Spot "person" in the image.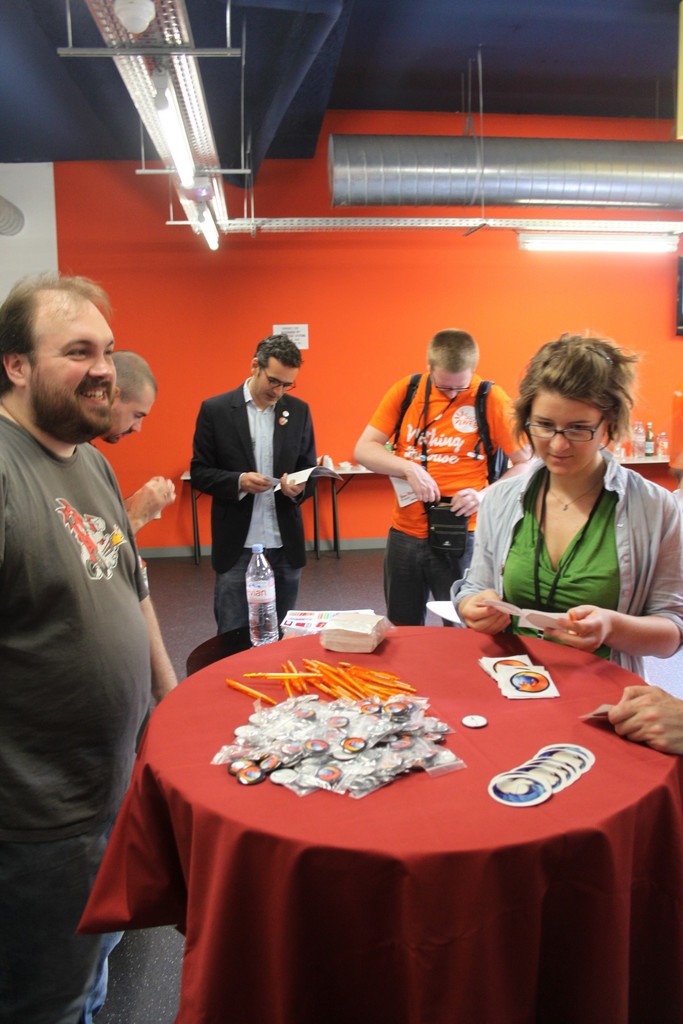
"person" found at (0,271,177,1023).
